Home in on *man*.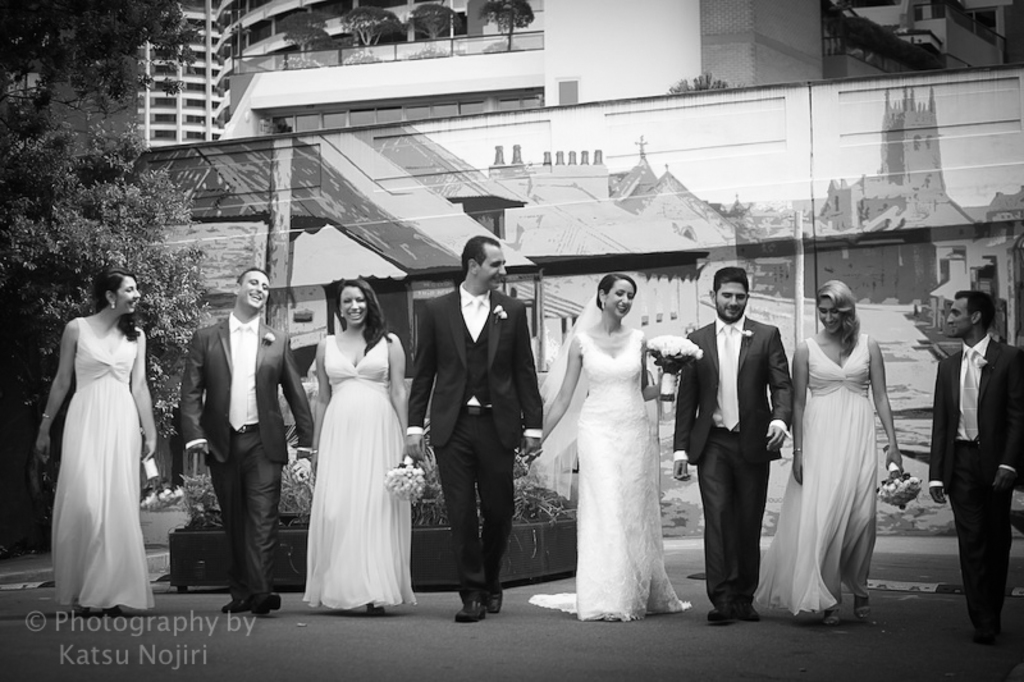
Homed in at rect(179, 271, 317, 613).
